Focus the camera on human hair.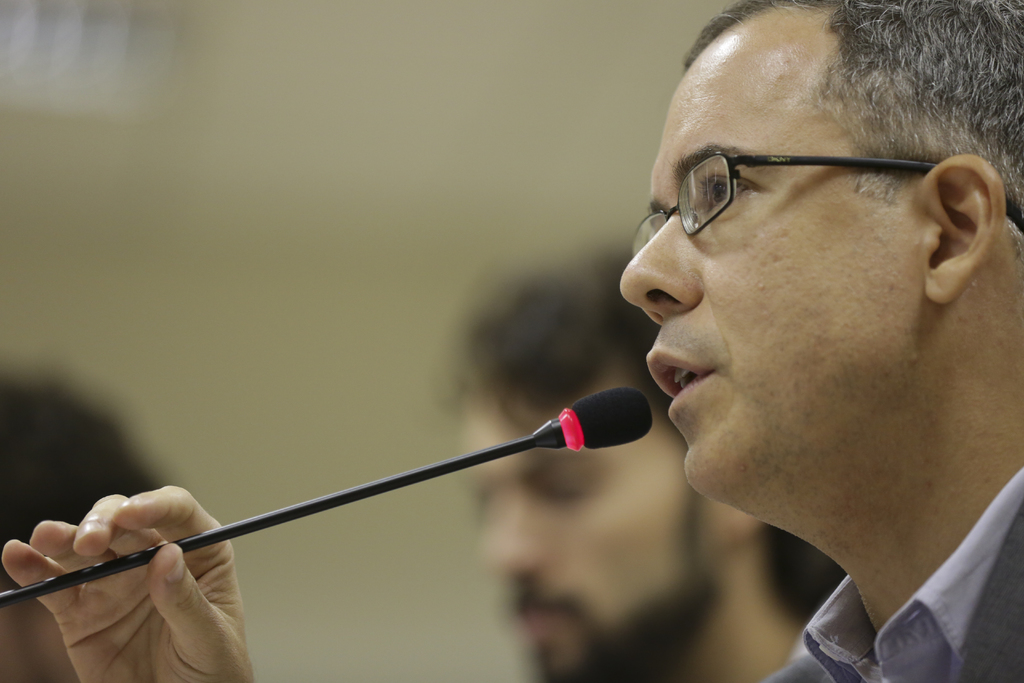
Focus region: (0,374,174,592).
